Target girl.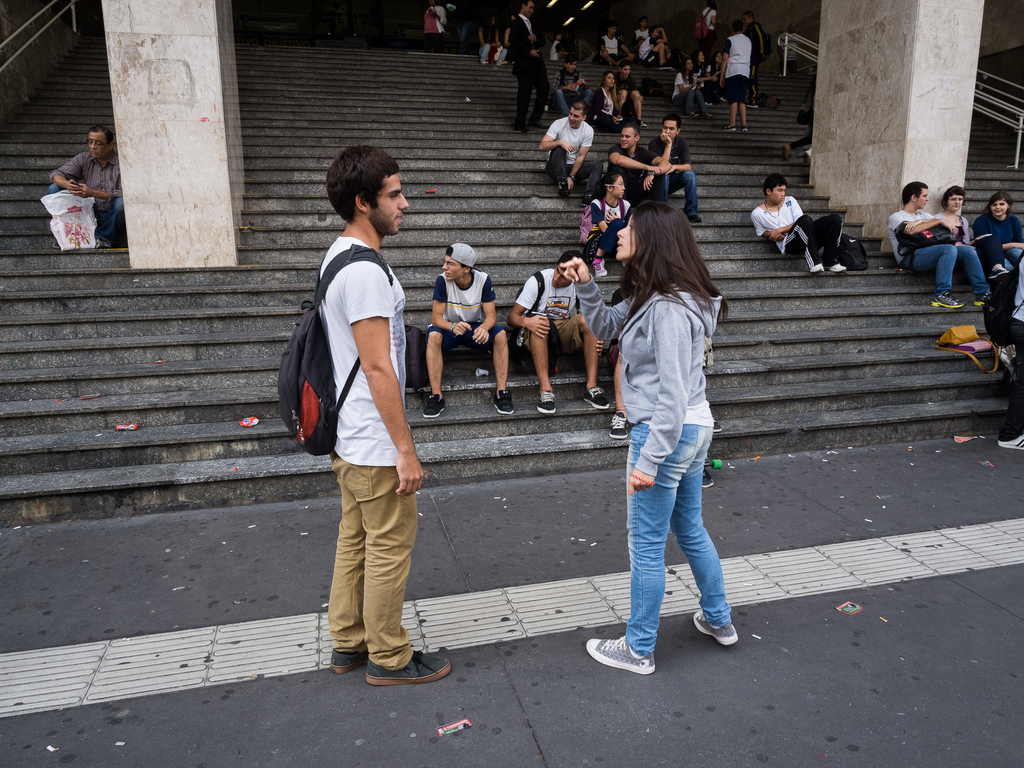
Target region: left=940, top=182, right=987, bottom=310.
